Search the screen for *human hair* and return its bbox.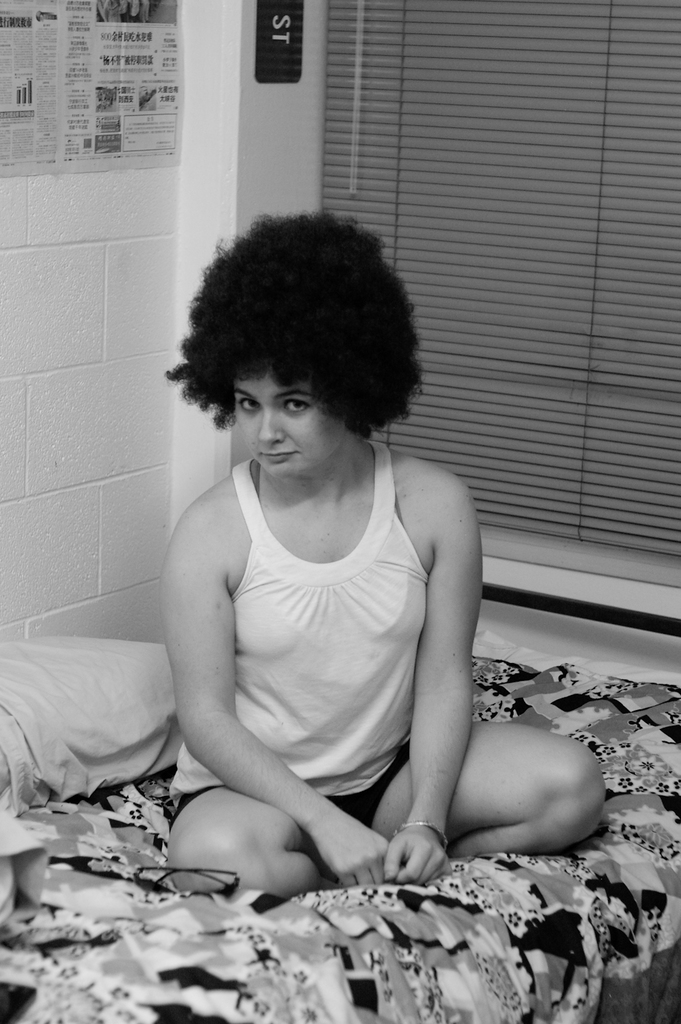
Found: locate(178, 206, 410, 454).
